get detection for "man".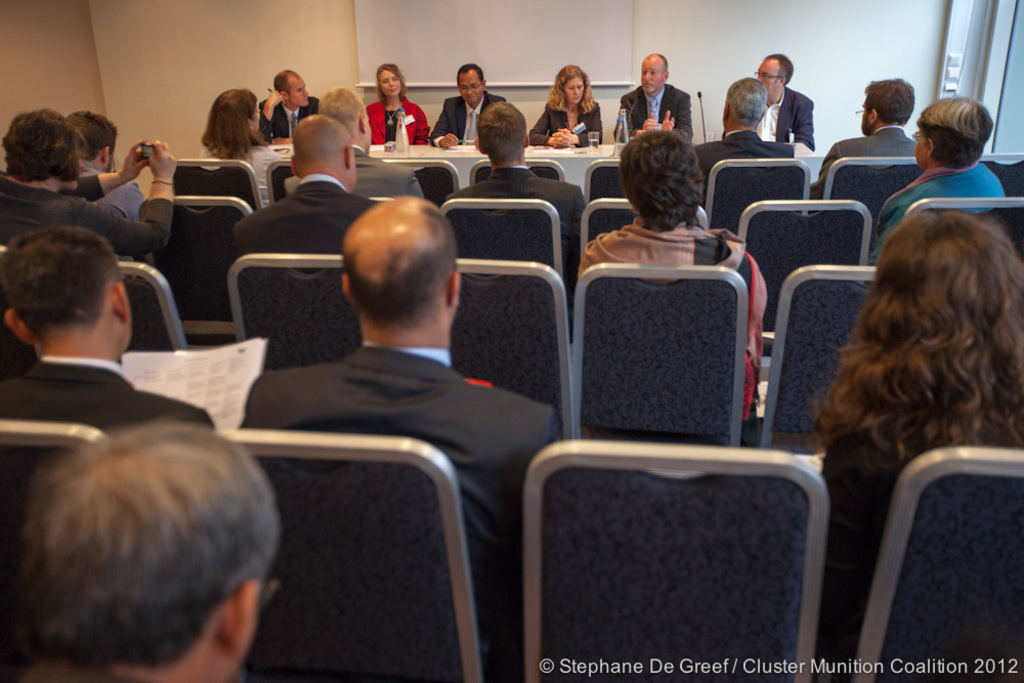
Detection: {"left": 457, "top": 101, "right": 587, "bottom": 278}.
